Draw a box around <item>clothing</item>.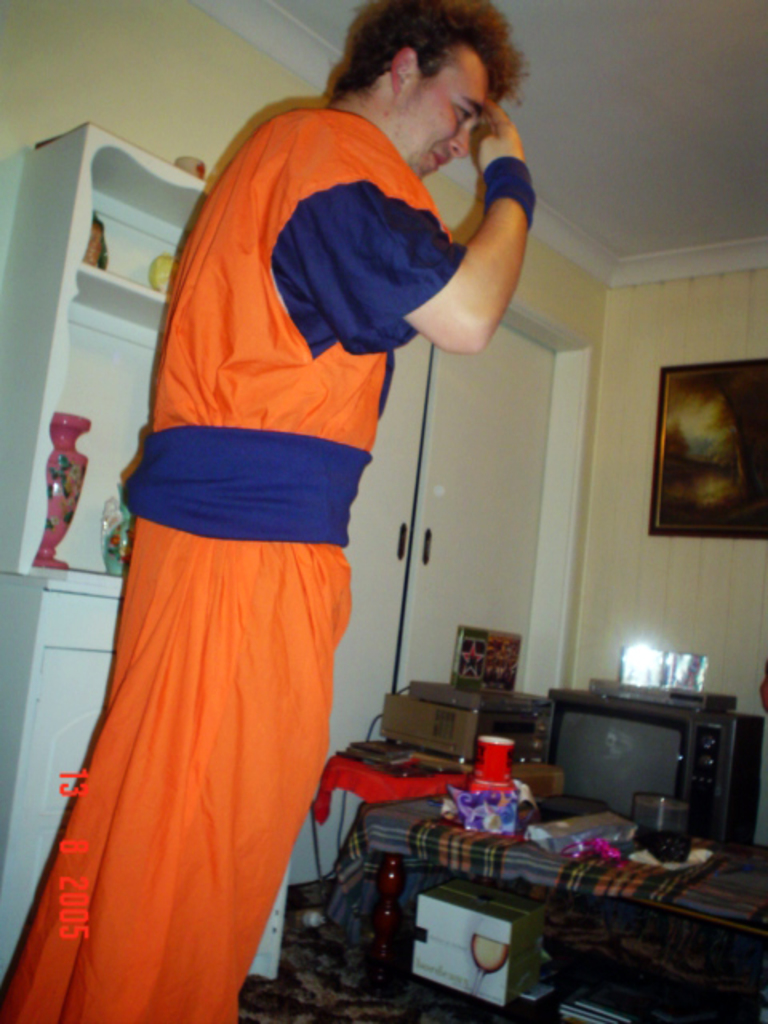
Rect(0, 110, 469, 1022).
